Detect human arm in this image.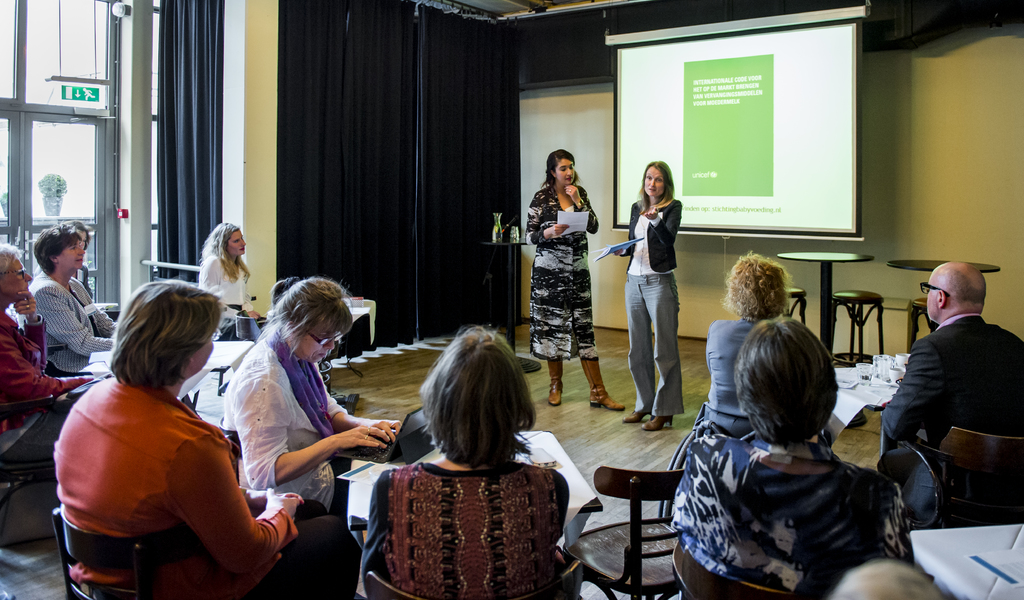
Detection: {"left": 0, "top": 330, "right": 95, "bottom": 412}.
